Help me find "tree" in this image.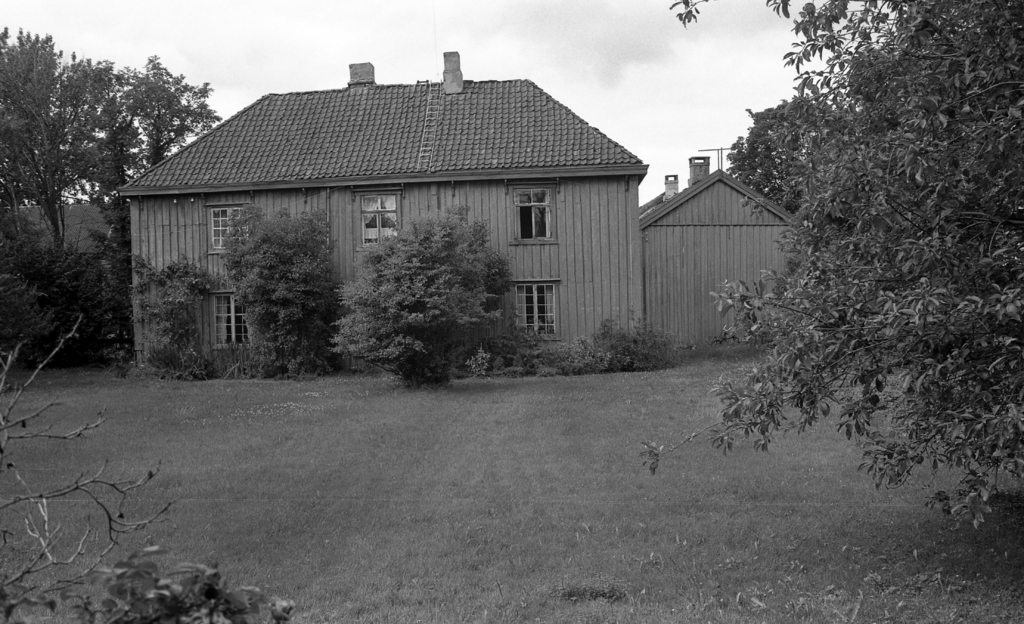
Found it: detection(332, 217, 552, 406).
